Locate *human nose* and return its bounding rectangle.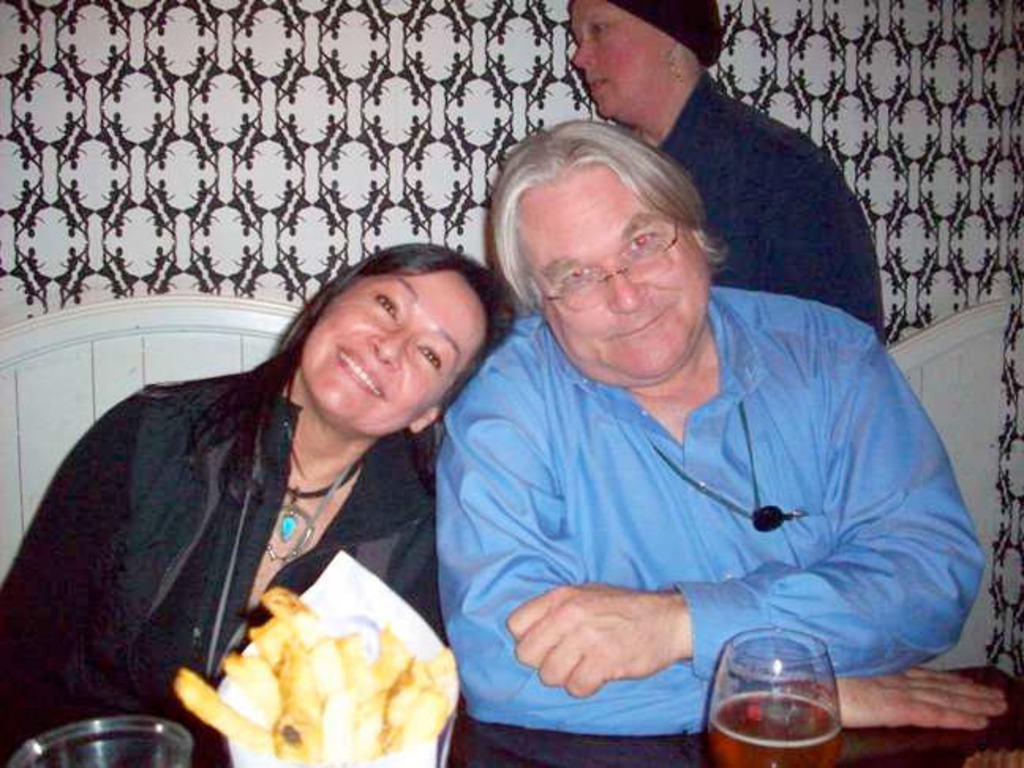
(x1=365, y1=330, x2=412, y2=370).
